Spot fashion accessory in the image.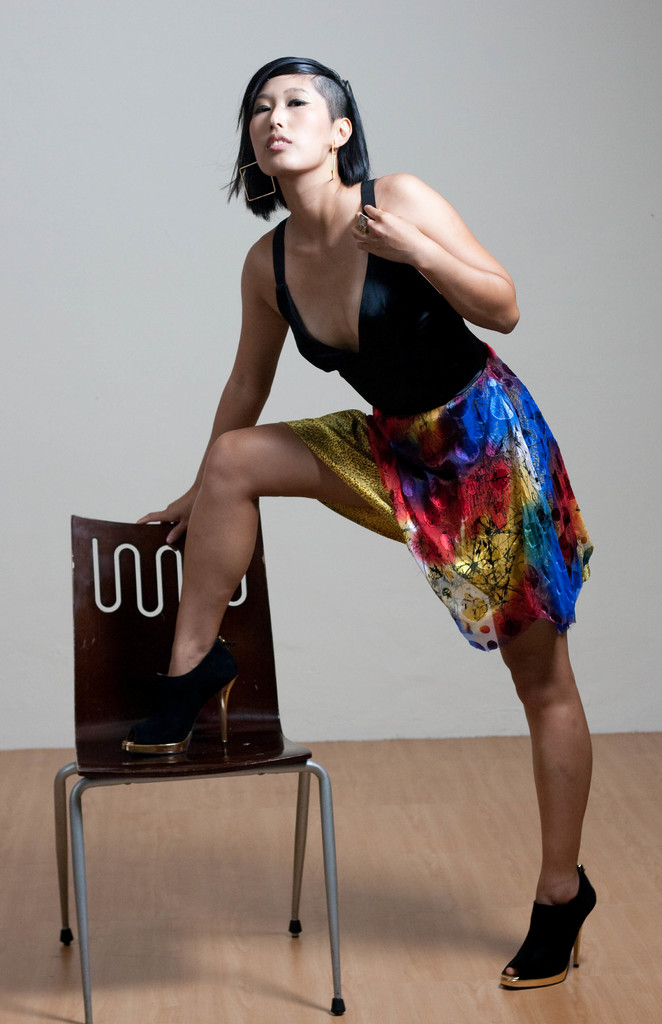
fashion accessory found at left=496, top=863, right=596, bottom=991.
